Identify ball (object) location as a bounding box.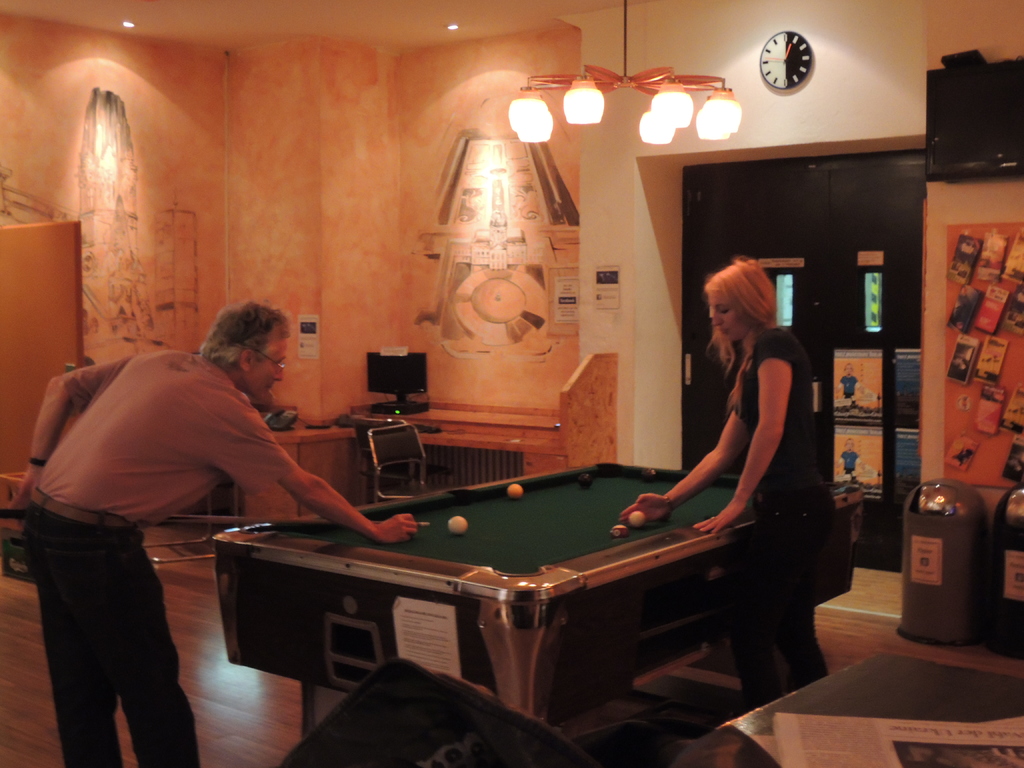
l=580, t=474, r=591, b=486.
